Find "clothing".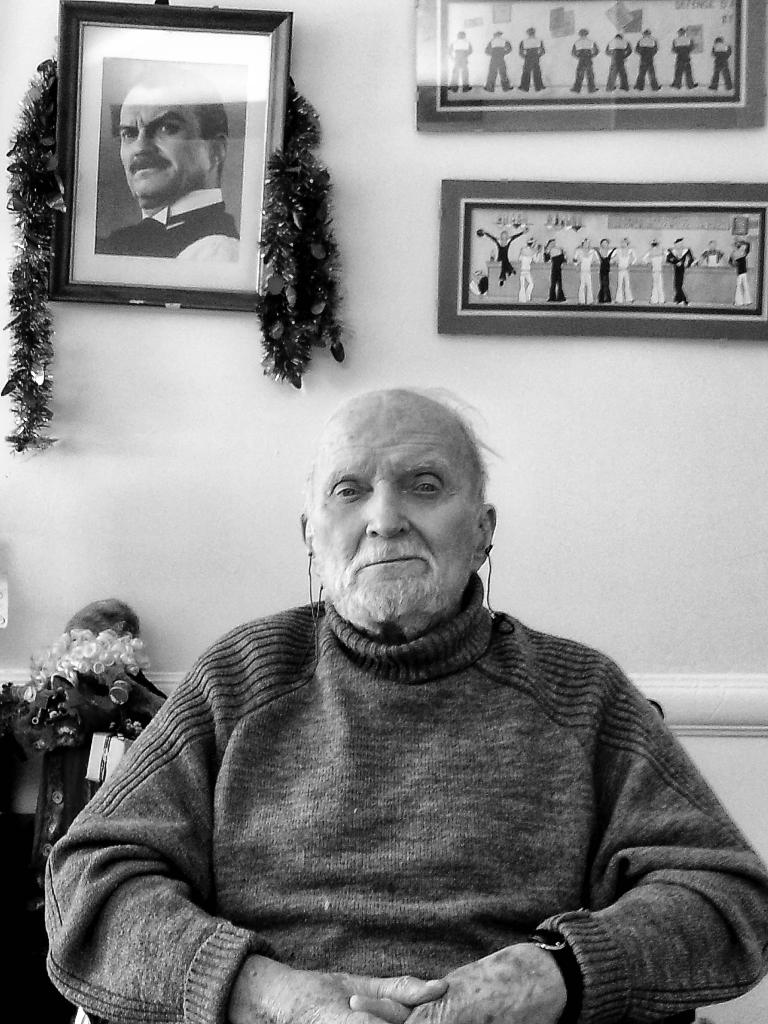
rect(572, 35, 596, 91).
